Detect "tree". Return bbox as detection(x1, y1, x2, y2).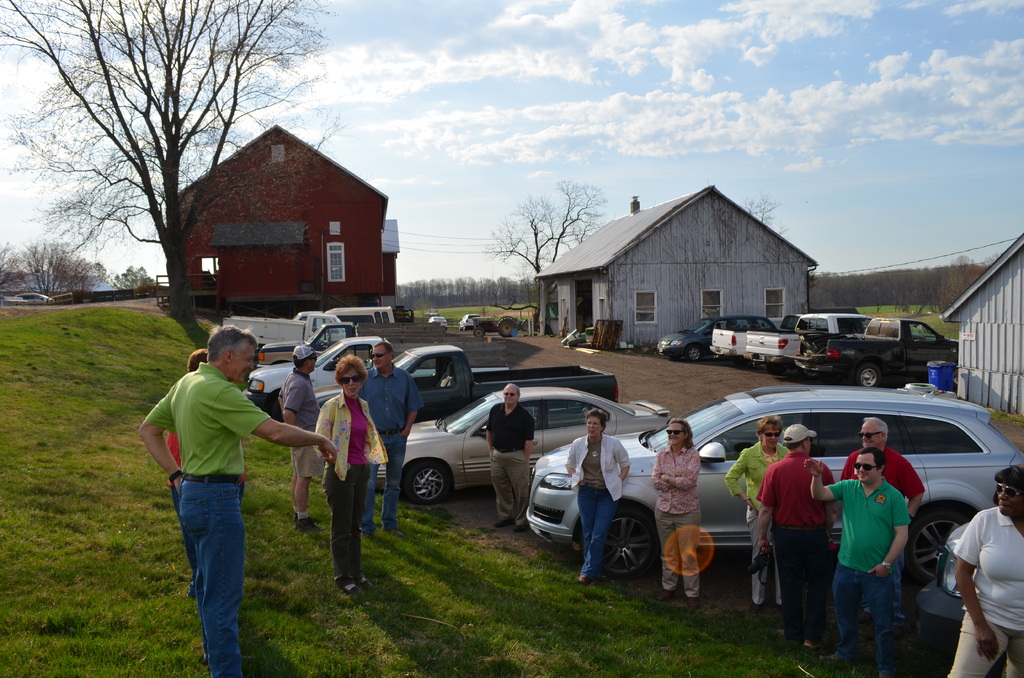
detection(492, 174, 607, 305).
